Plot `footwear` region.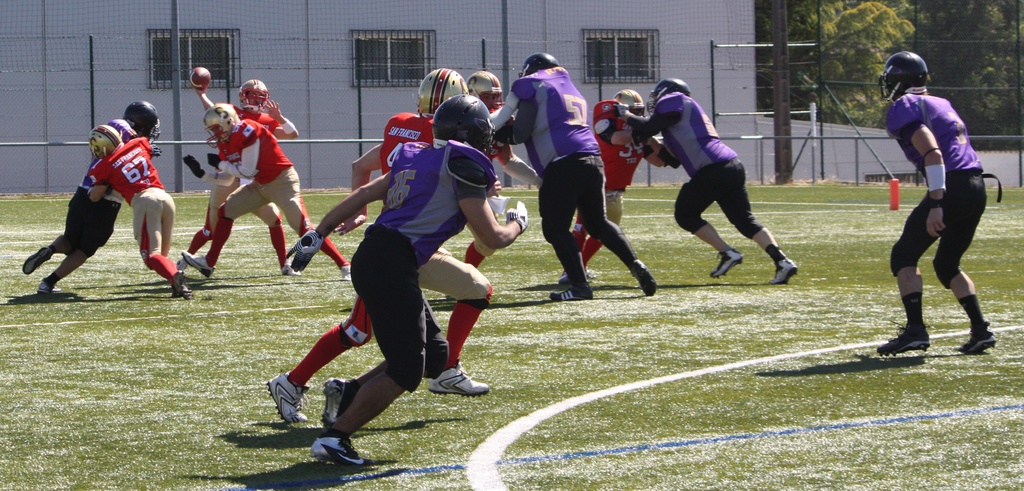
Plotted at [left=298, top=403, right=360, bottom=463].
